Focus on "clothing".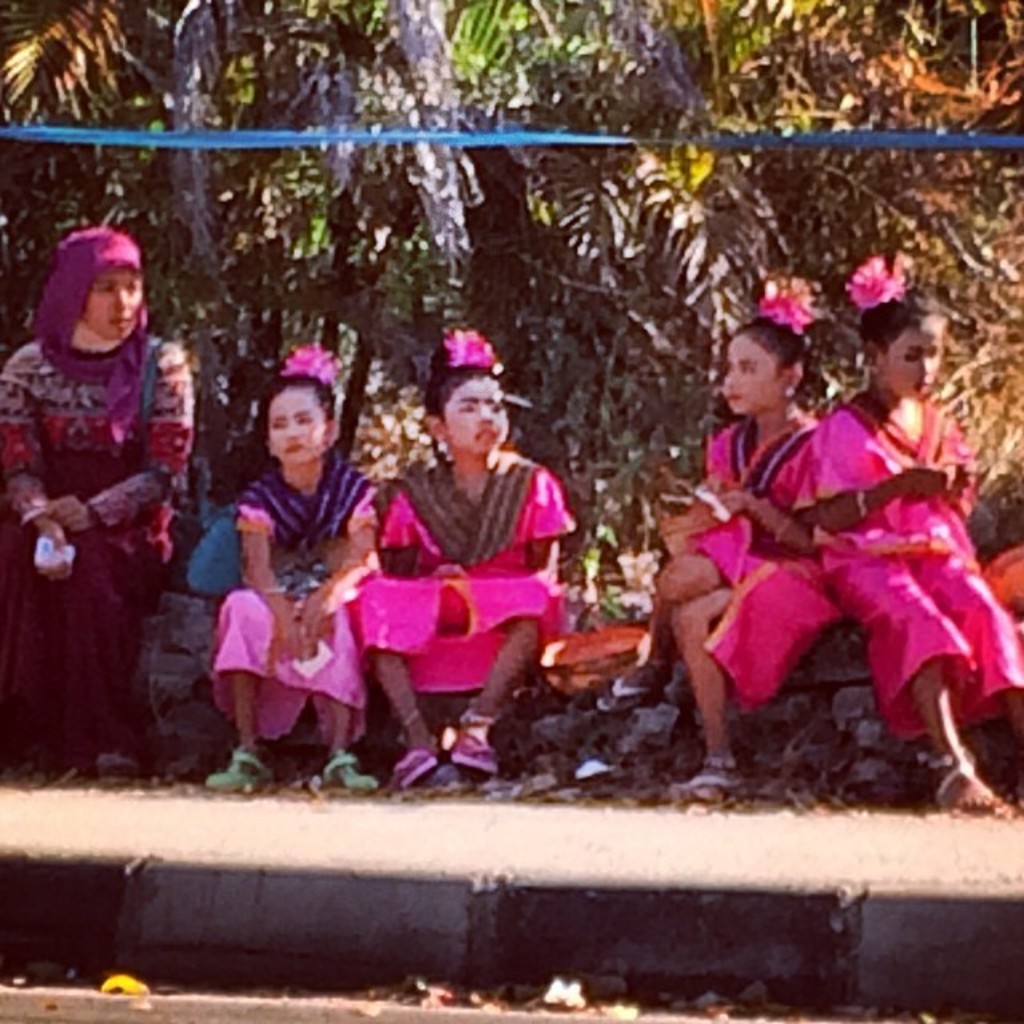
Focused at BBox(682, 421, 842, 720).
